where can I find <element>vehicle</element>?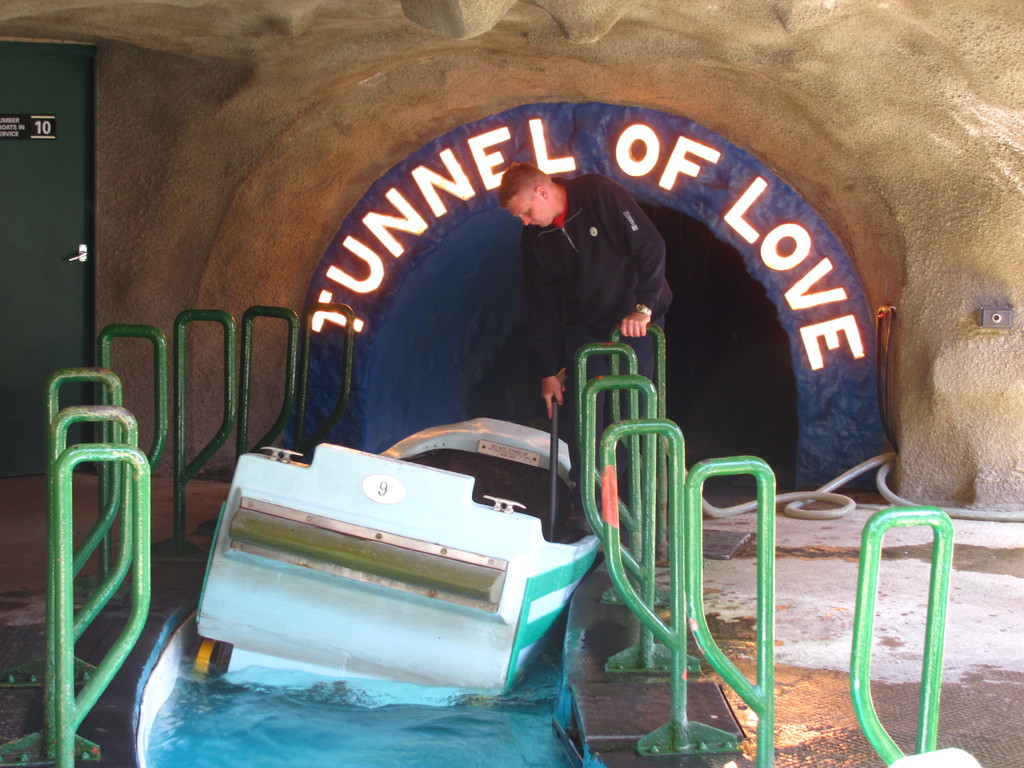
You can find it at l=192, t=416, r=618, b=715.
